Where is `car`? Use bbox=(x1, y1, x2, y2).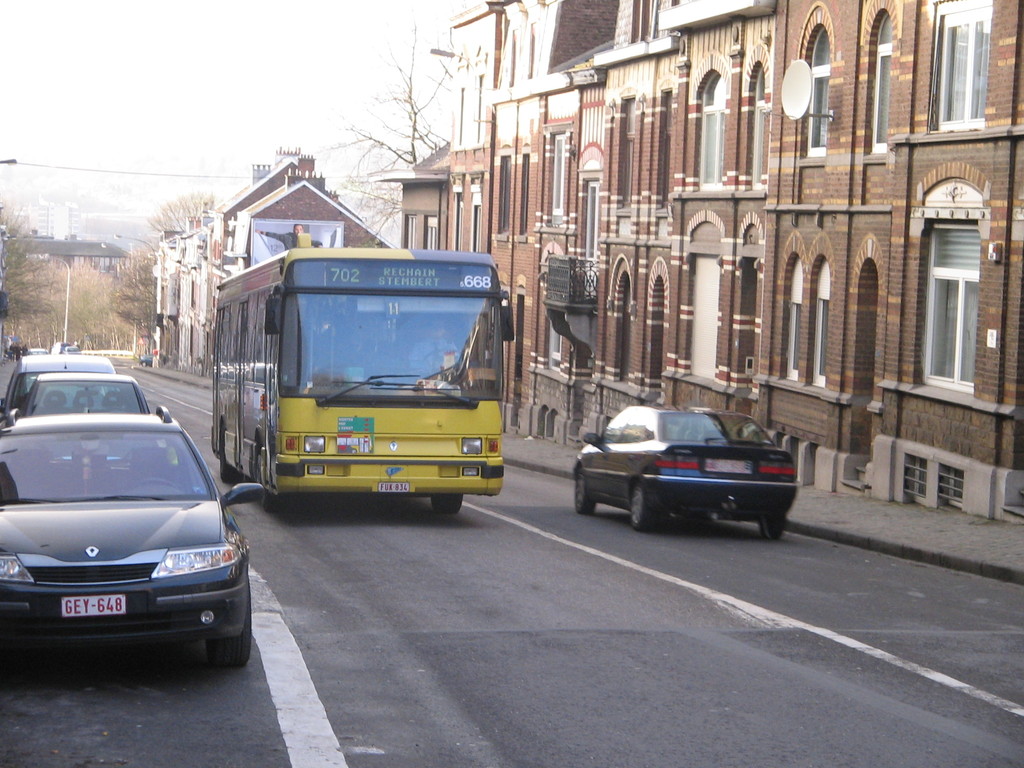
bbox=(0, 344, 117, 412).
